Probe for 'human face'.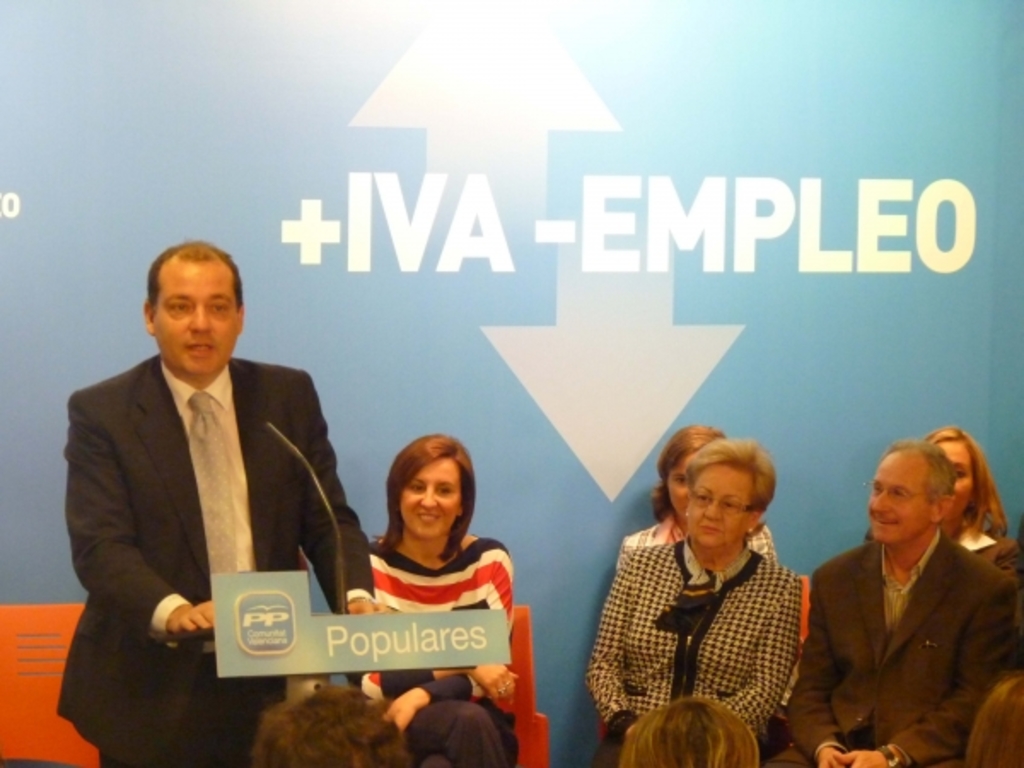
Probe result: x1=944, y1=439, x2=976, y2=507.
